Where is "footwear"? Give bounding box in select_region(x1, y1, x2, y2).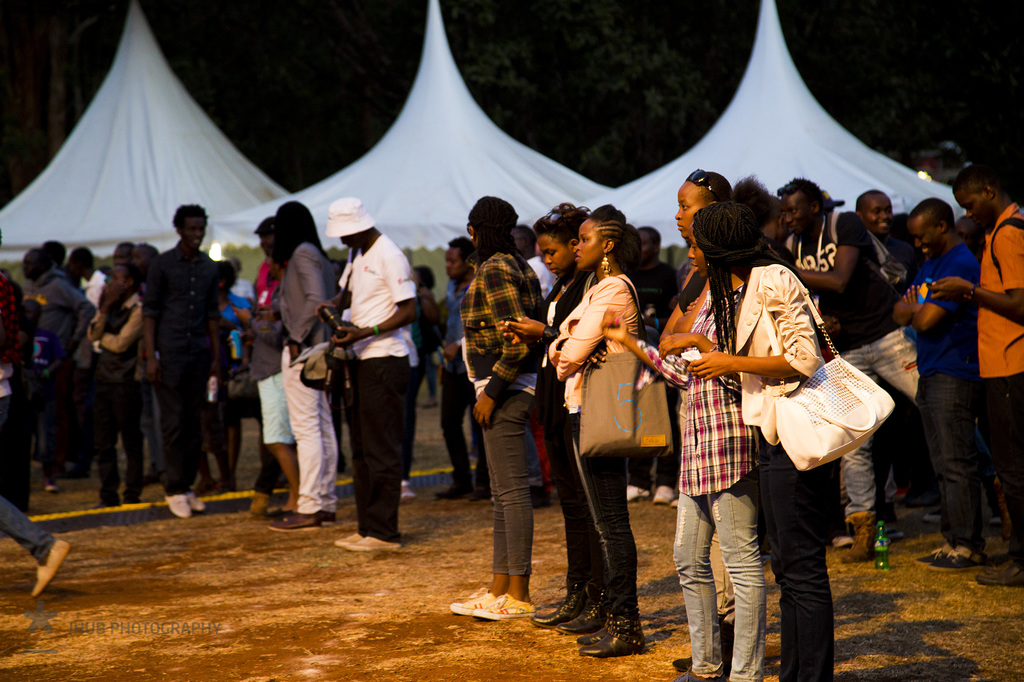
select_region(251, 489, 275, 514).
